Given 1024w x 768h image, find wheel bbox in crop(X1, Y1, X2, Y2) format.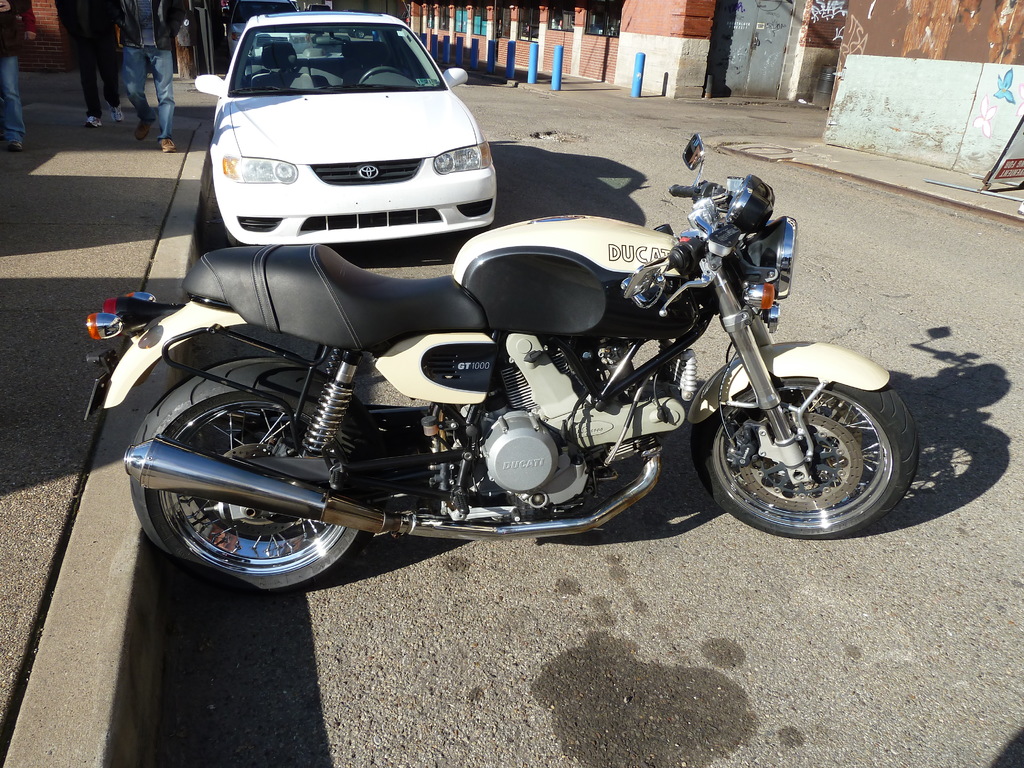
crop(691, 379, 924, 540).
